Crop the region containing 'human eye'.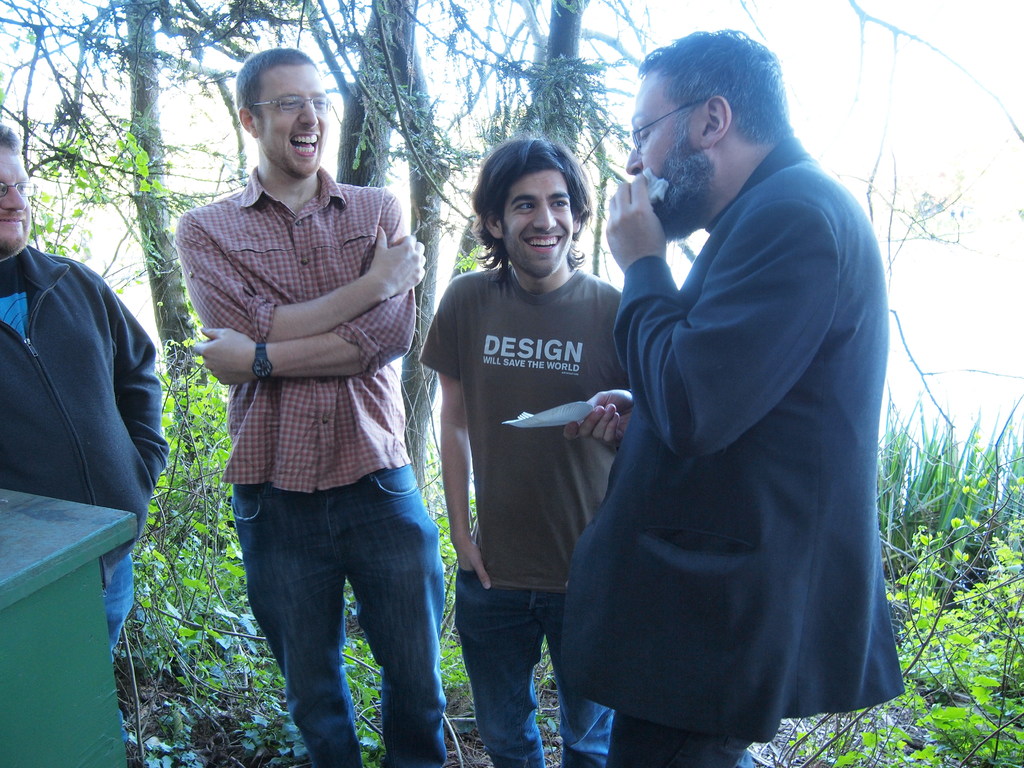
Crop region: <region>548, 199, 569, 212</region>.
